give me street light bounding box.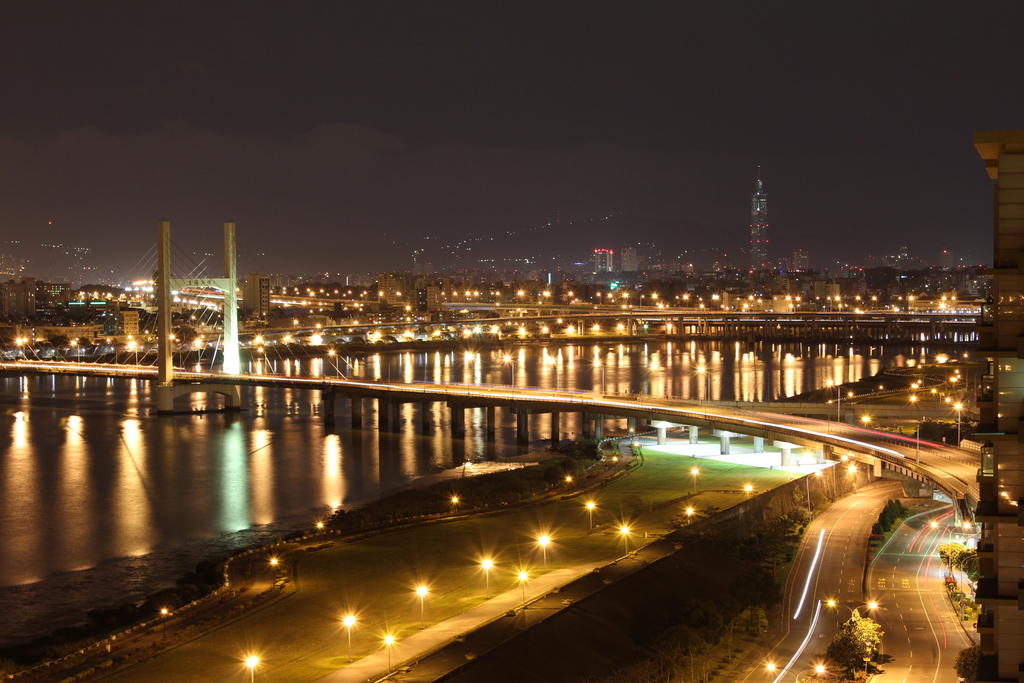
x1=683 y1=293 x2=688 y2=310.
